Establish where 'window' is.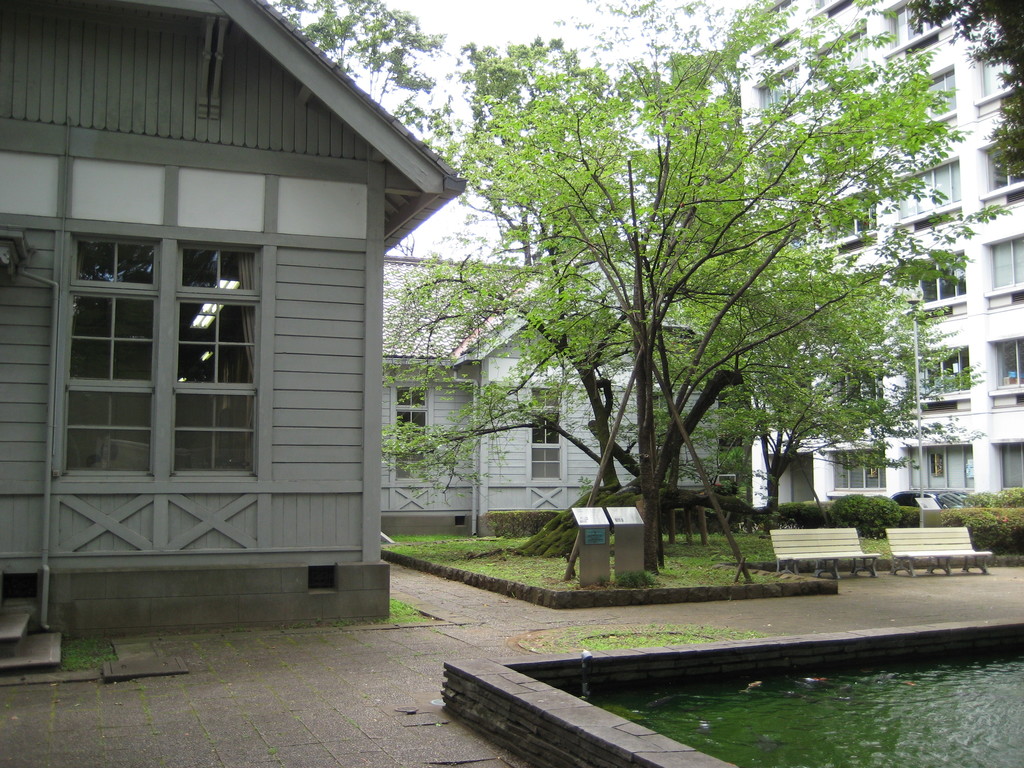
Established at 394:379:433:483.
